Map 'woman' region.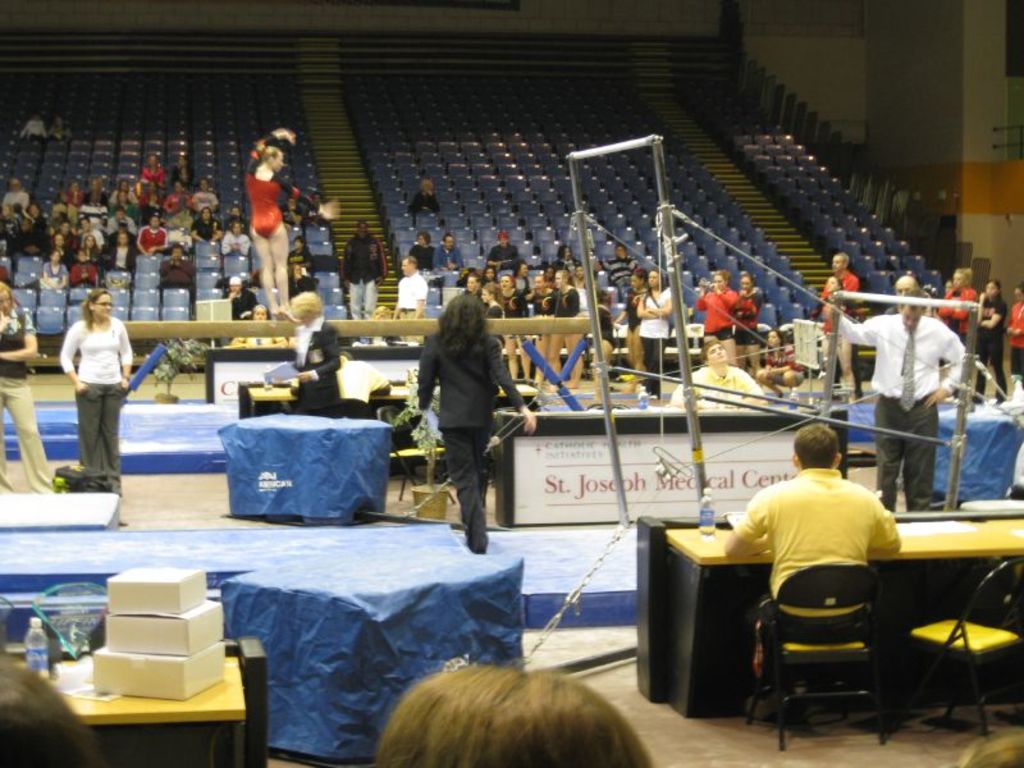
Mapped to l=110, t=184, r=140, b=220.
